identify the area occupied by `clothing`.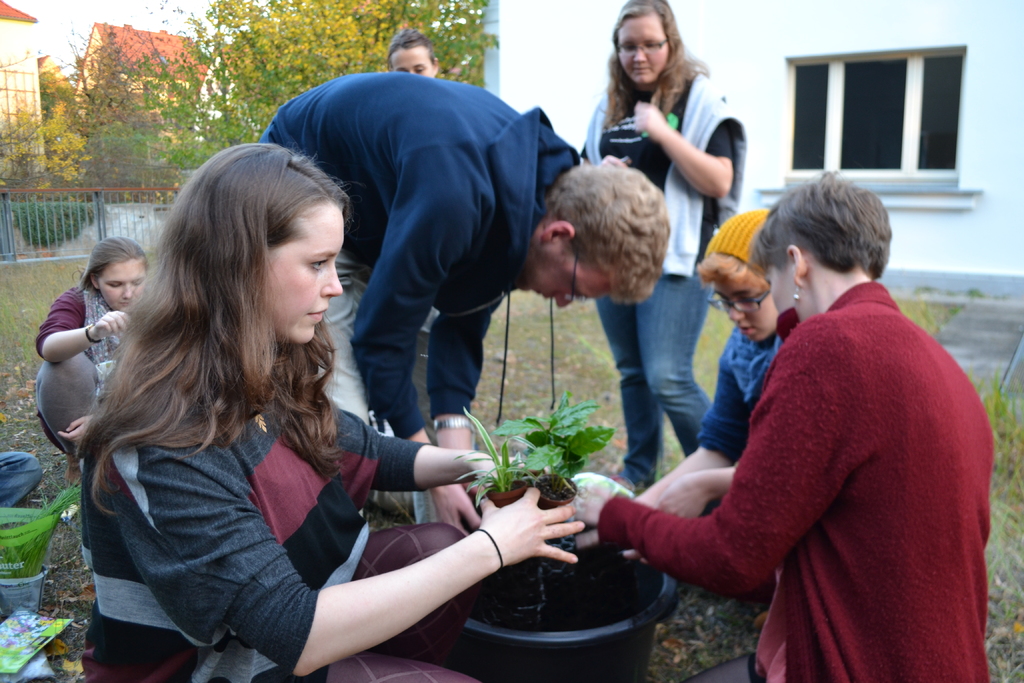
Area: 695/321/781/473.
